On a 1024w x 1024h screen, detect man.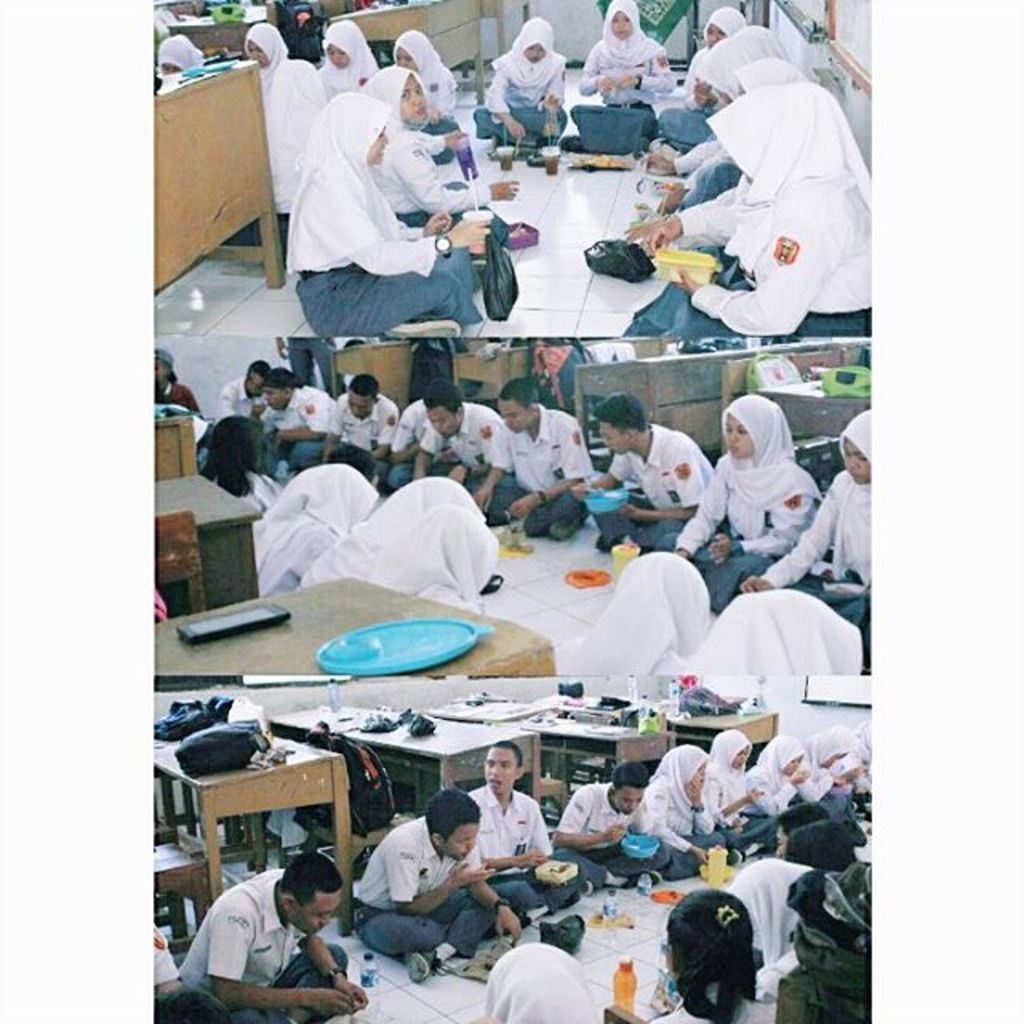
box(411, 378, 501, 490).
